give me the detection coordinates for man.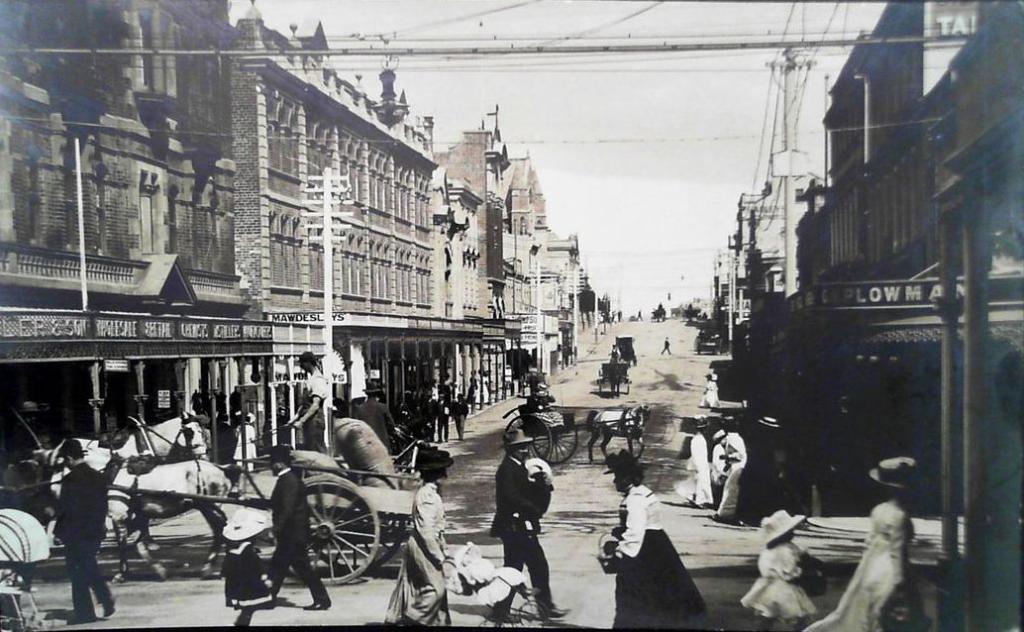
355, 378, 403, 446.
